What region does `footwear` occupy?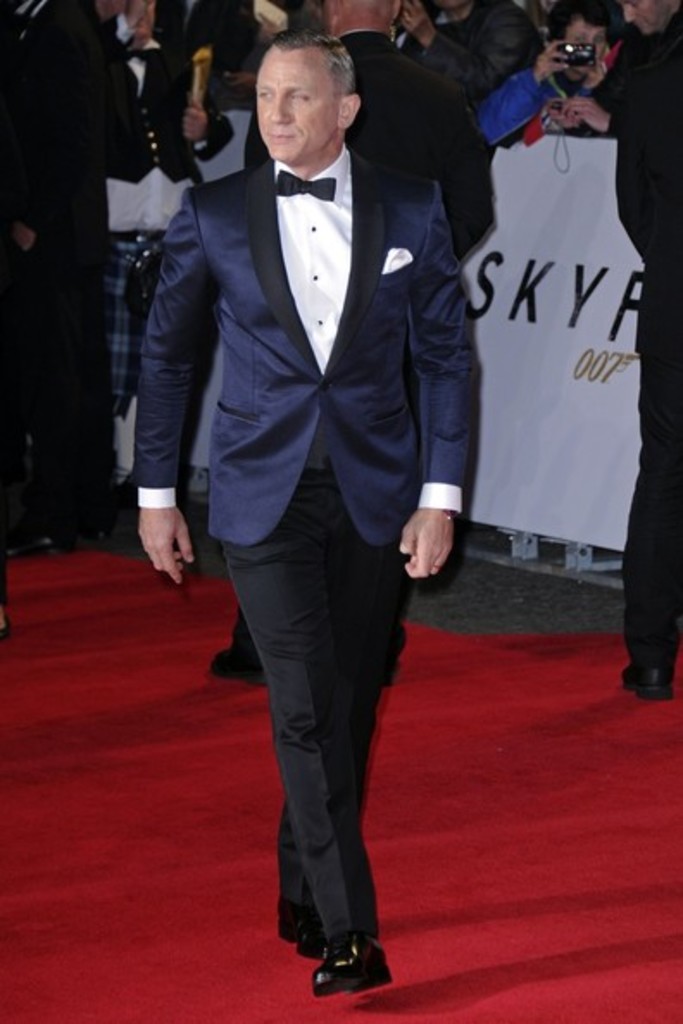
619:657:678:700.
